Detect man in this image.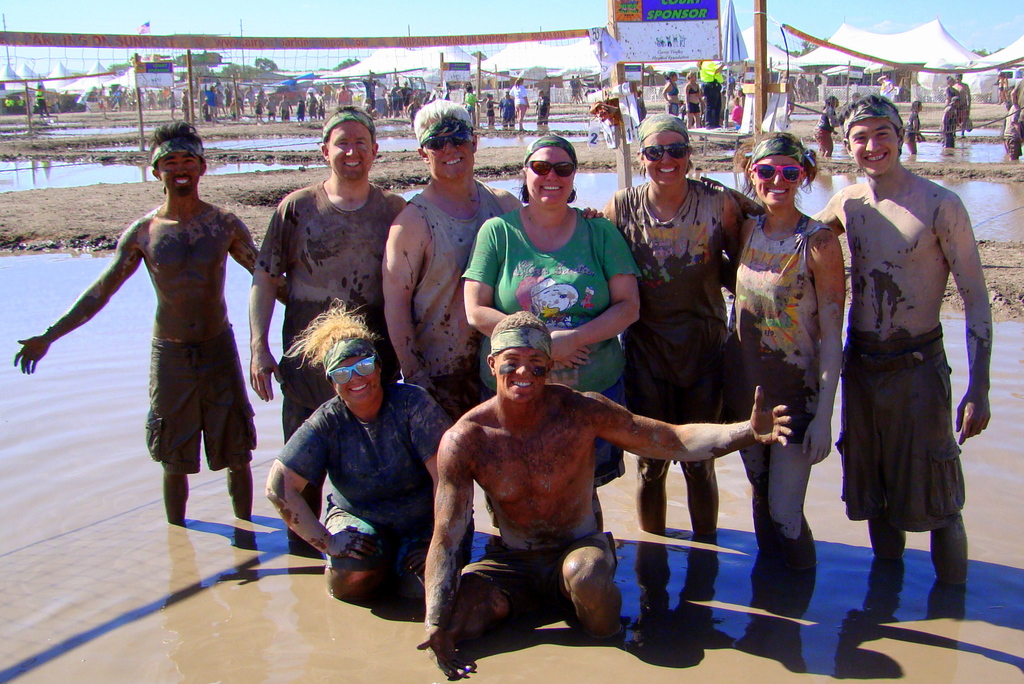
Detection: box(822, 82, 984, 624).
